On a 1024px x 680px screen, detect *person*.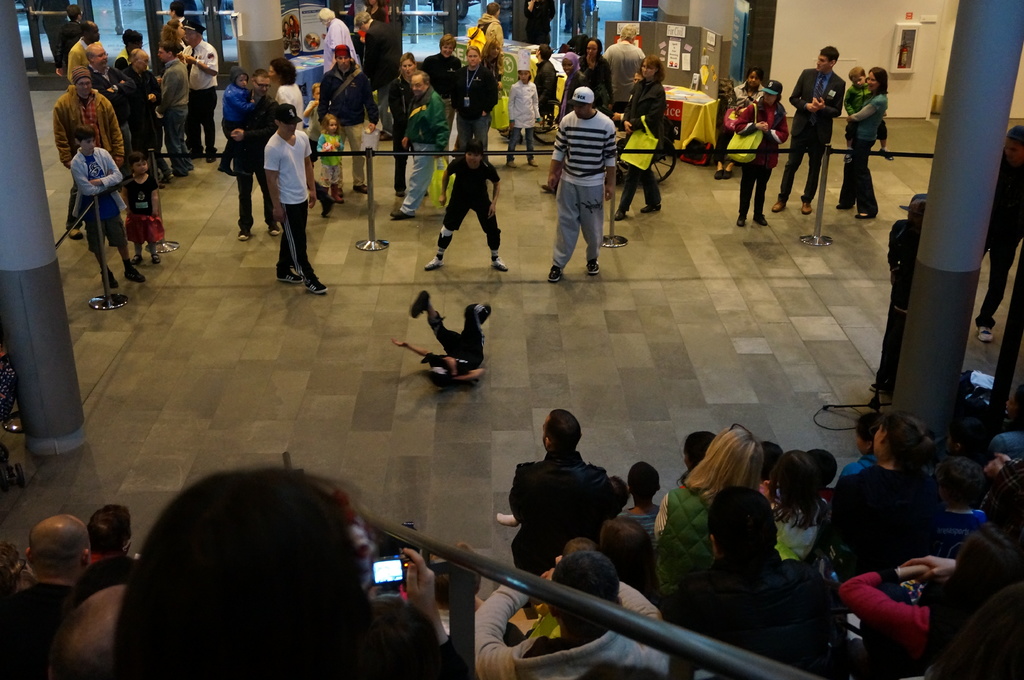
pyautogui.locateOnScreen(155, 40, 189, 177).
